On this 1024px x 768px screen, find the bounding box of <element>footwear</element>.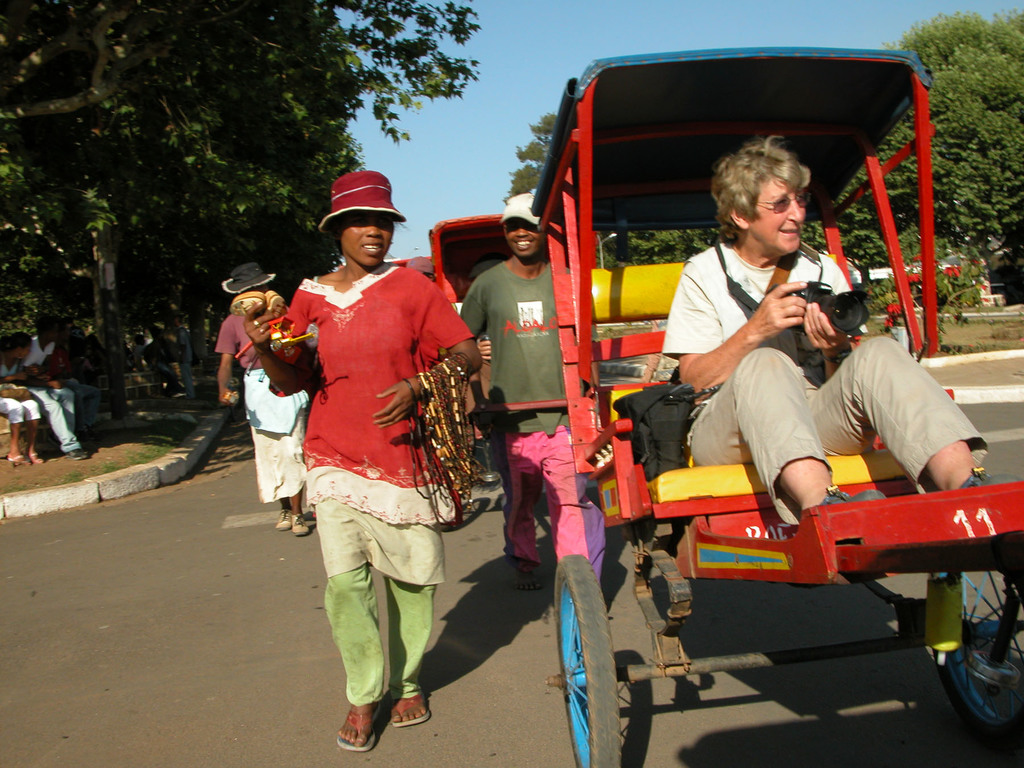
Bounding box: region(6, 454, 33, 466).
